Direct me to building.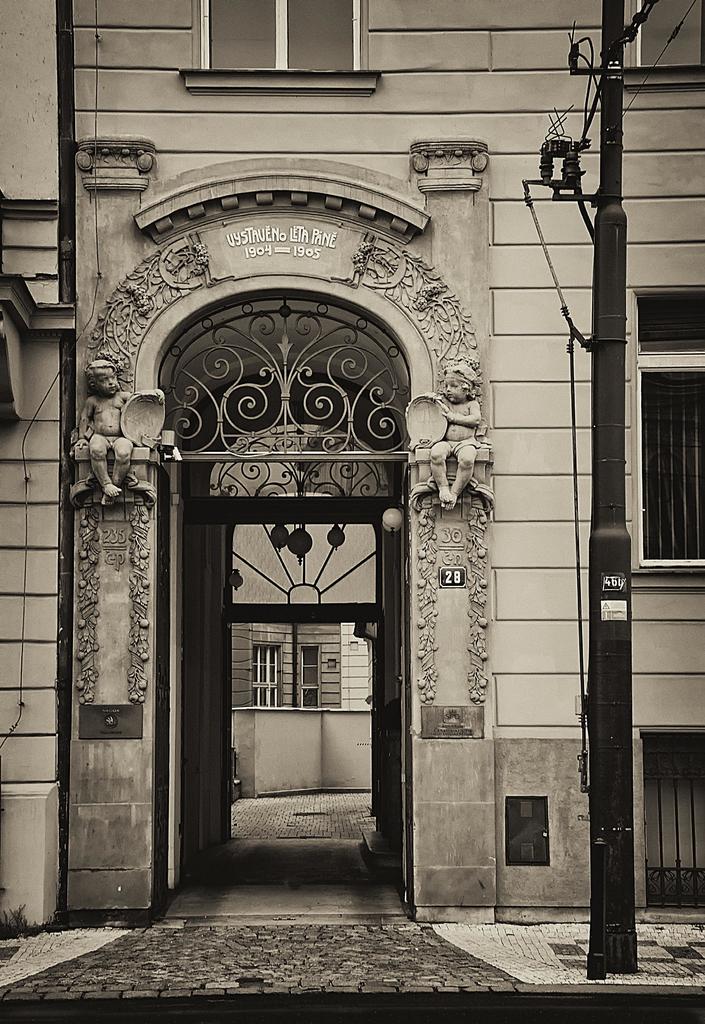
Direction: box=[0, 0, 704, 922].
